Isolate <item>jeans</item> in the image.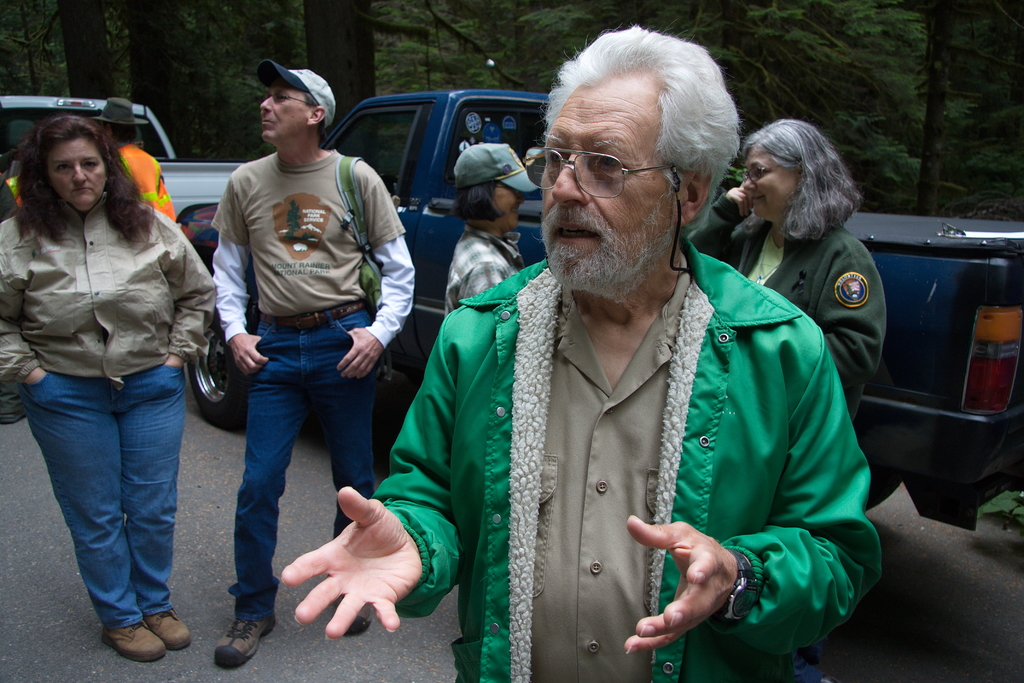
Isolated region: BBox(17, 366, 186, 631).
